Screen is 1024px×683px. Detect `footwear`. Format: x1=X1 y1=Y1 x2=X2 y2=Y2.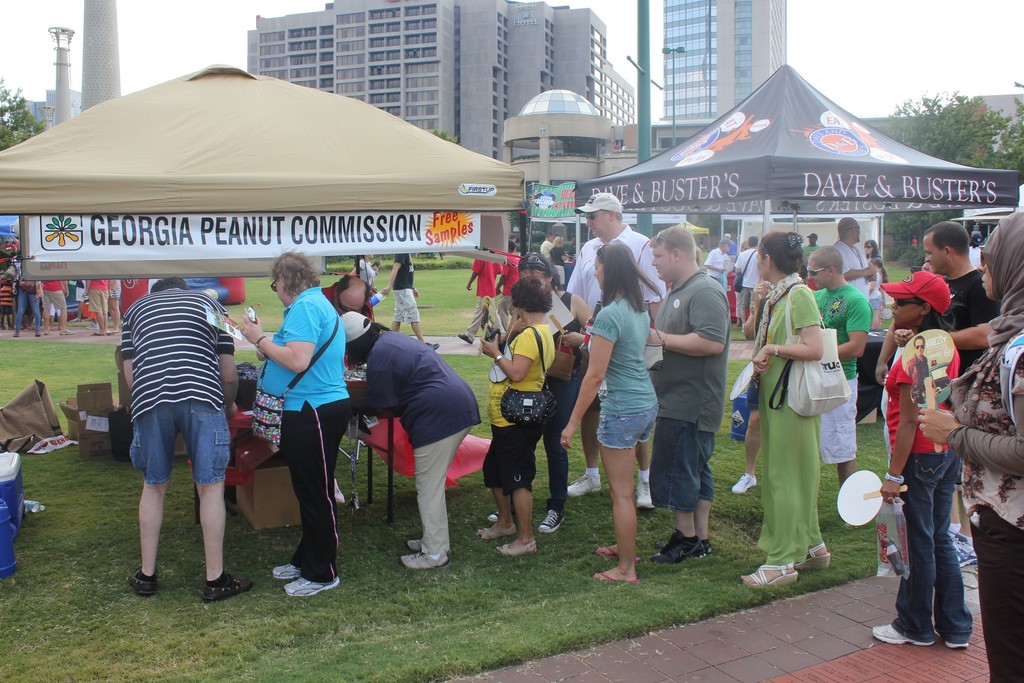
x1=285 y1=575 x2=342 y2=599.
